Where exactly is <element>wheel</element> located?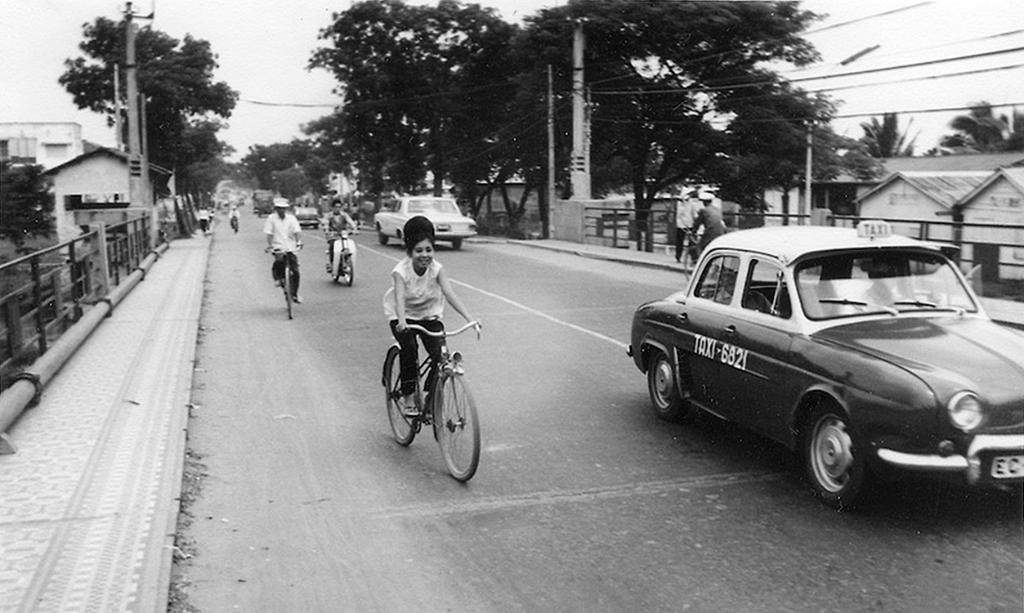
Its bounding box is left=381, top=349, right=420, bottom=448.
